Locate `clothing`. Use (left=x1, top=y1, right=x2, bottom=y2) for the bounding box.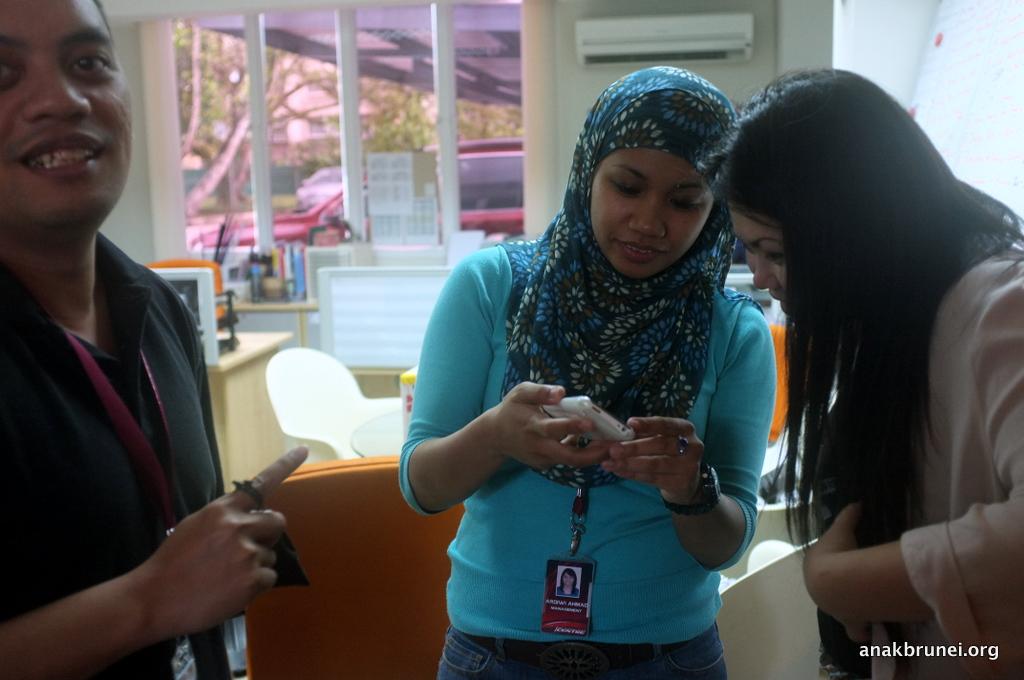
(left=5, top=142, right=237, bottom=679).
